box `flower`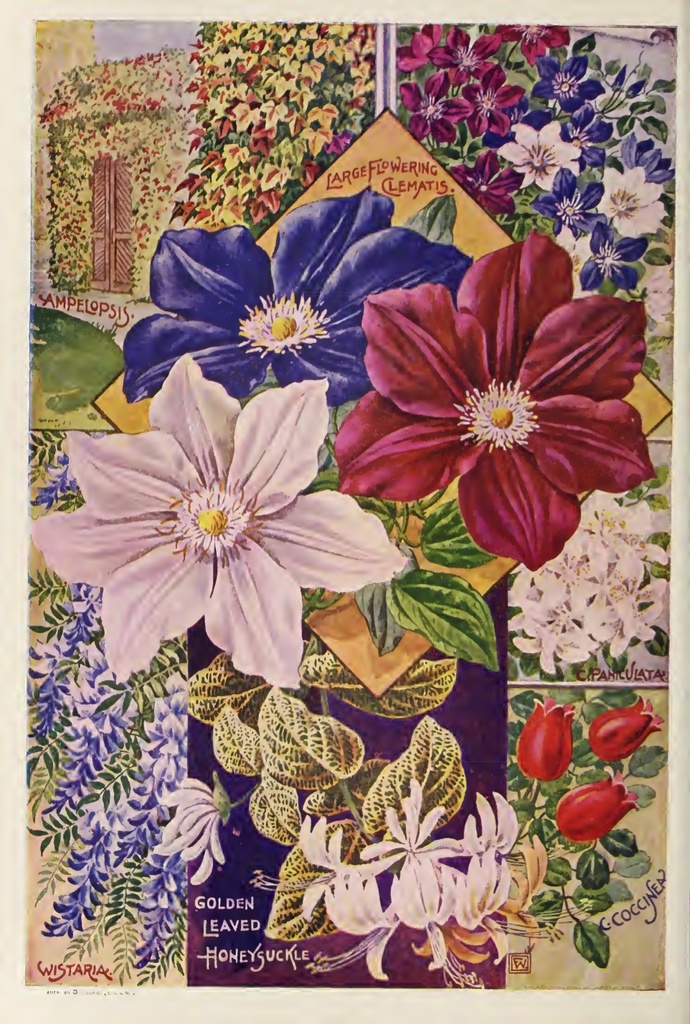
27 348 420 687
